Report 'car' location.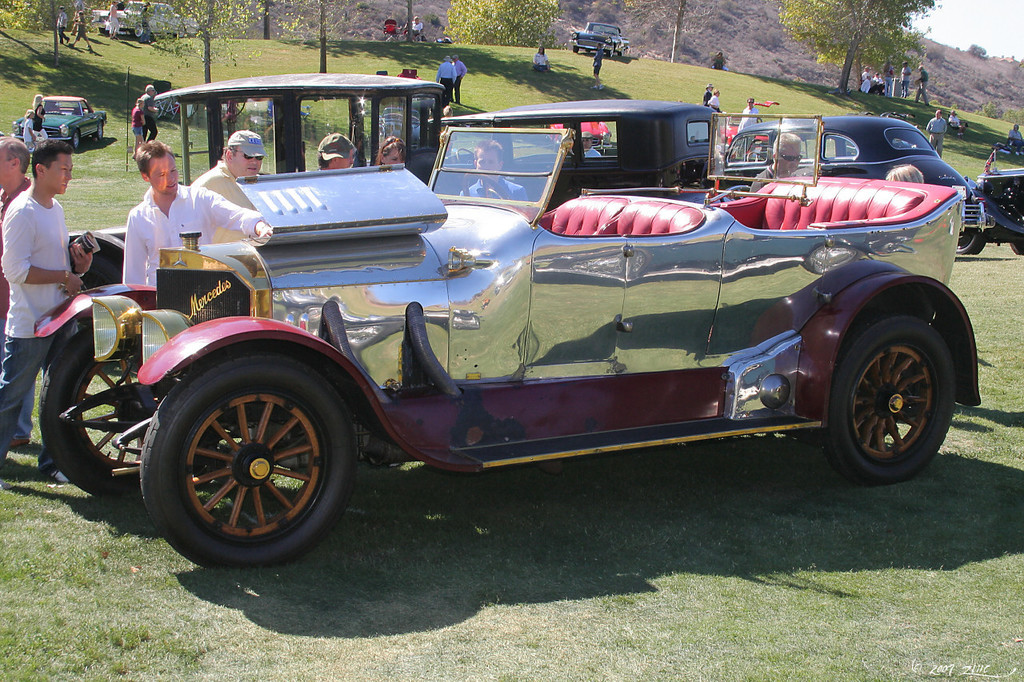
Report: bbox=(11, 102, 951, 572).
